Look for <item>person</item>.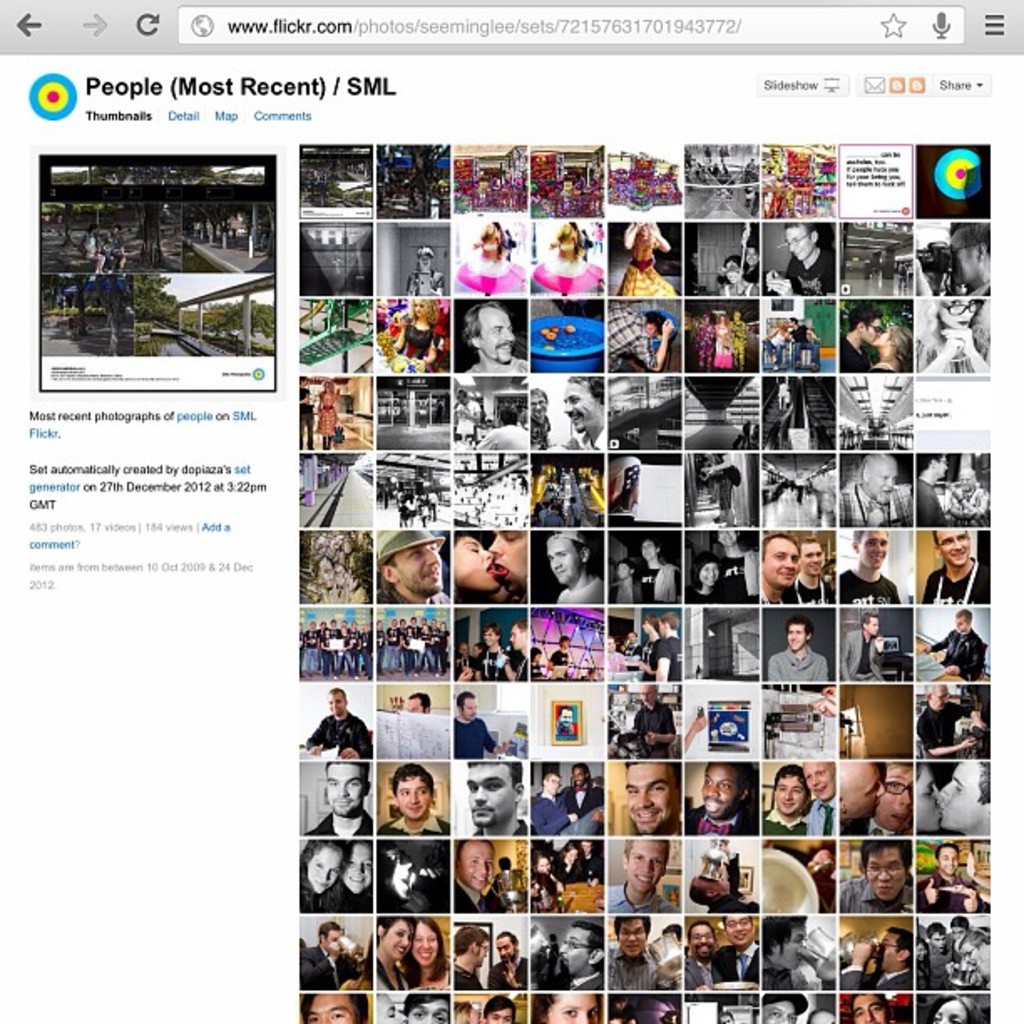
Found: [x1=688, y1=765, x2=755, y2=833].
